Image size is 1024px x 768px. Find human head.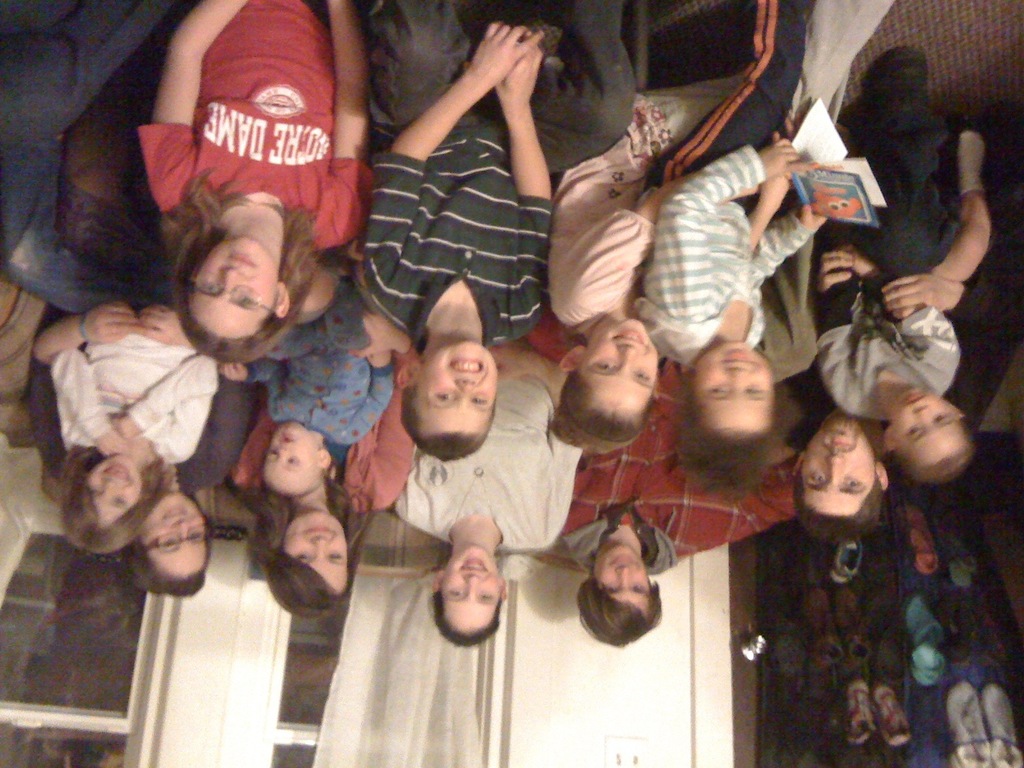
rect(260, 419, 329, 505).
